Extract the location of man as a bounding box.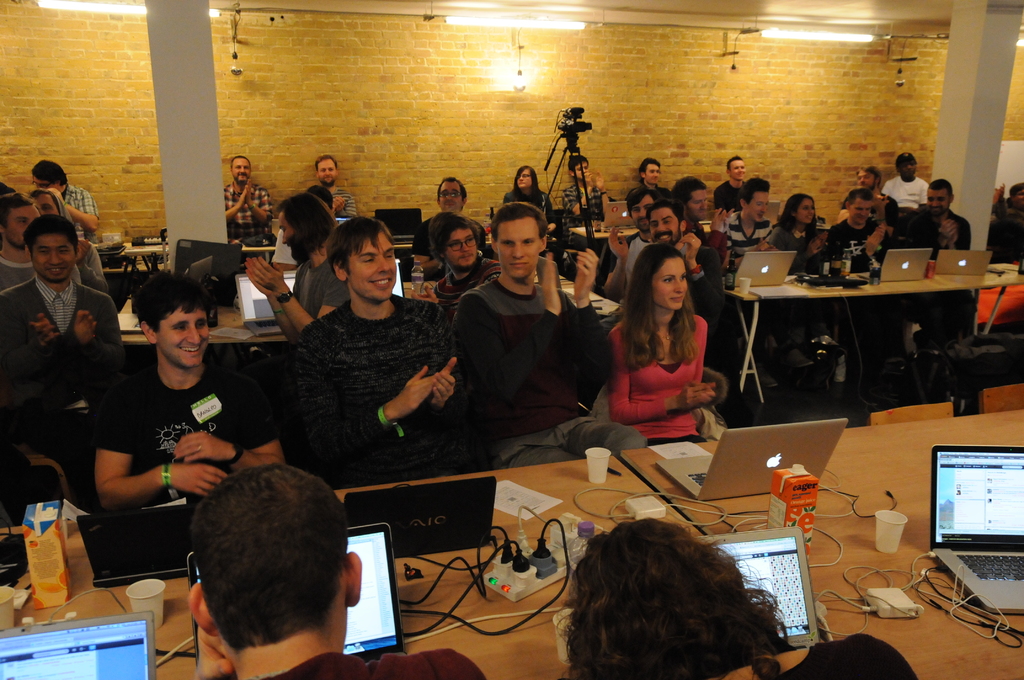
select_region(445, 202, 655, 473).
